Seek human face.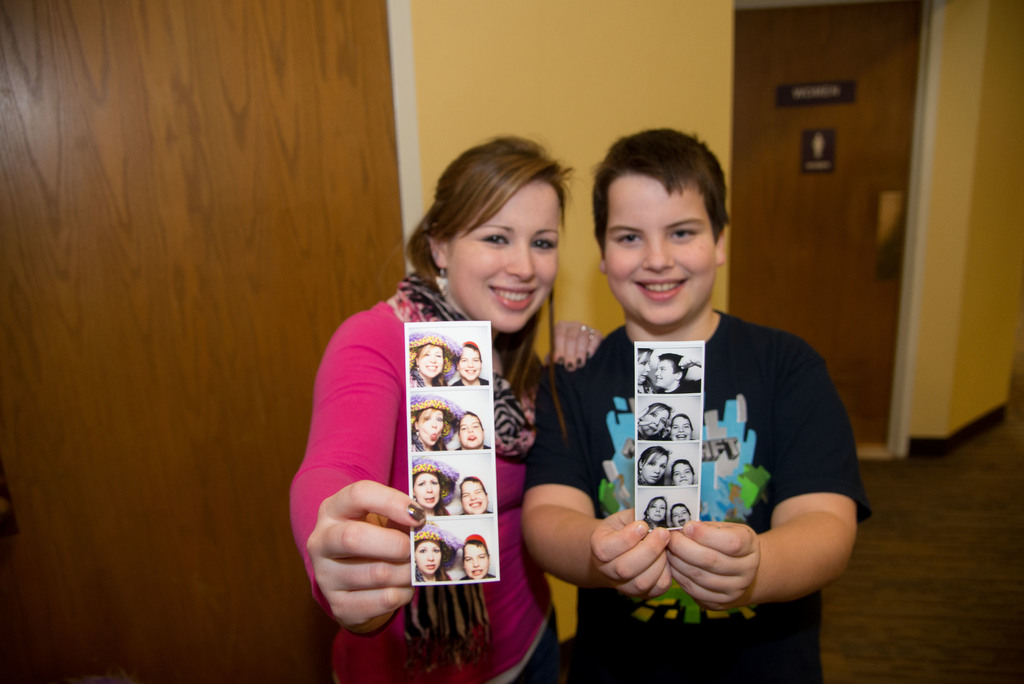
bbox(446, 176, 561, 339).
